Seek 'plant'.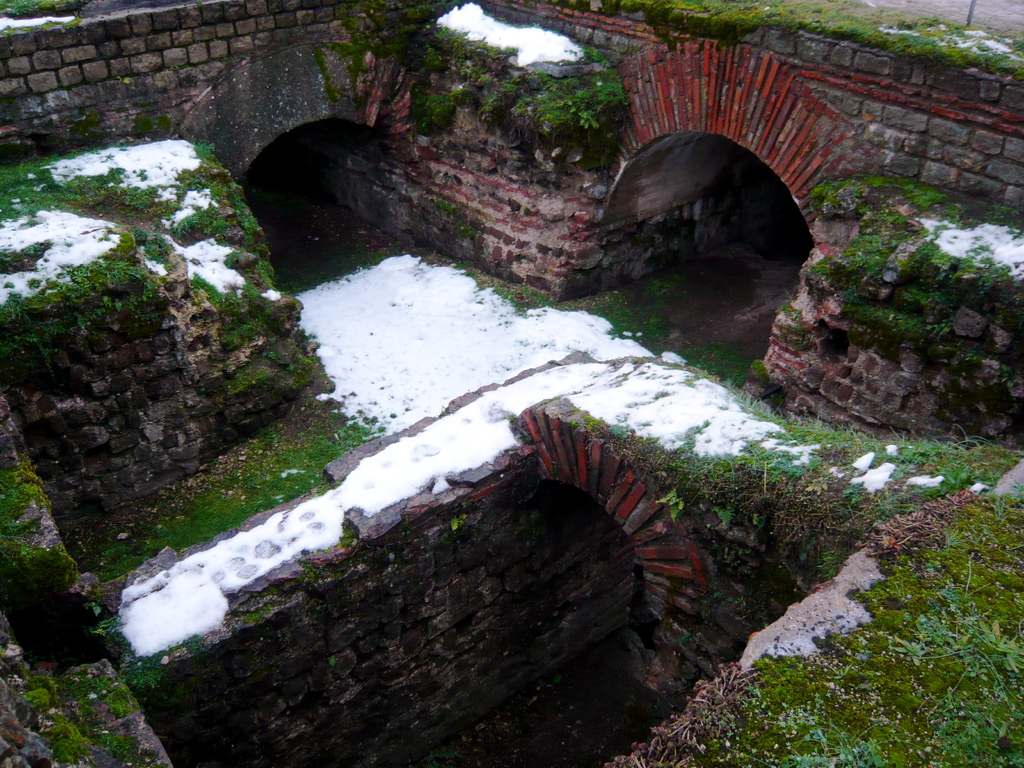
[695, 483, 1023, 767].
